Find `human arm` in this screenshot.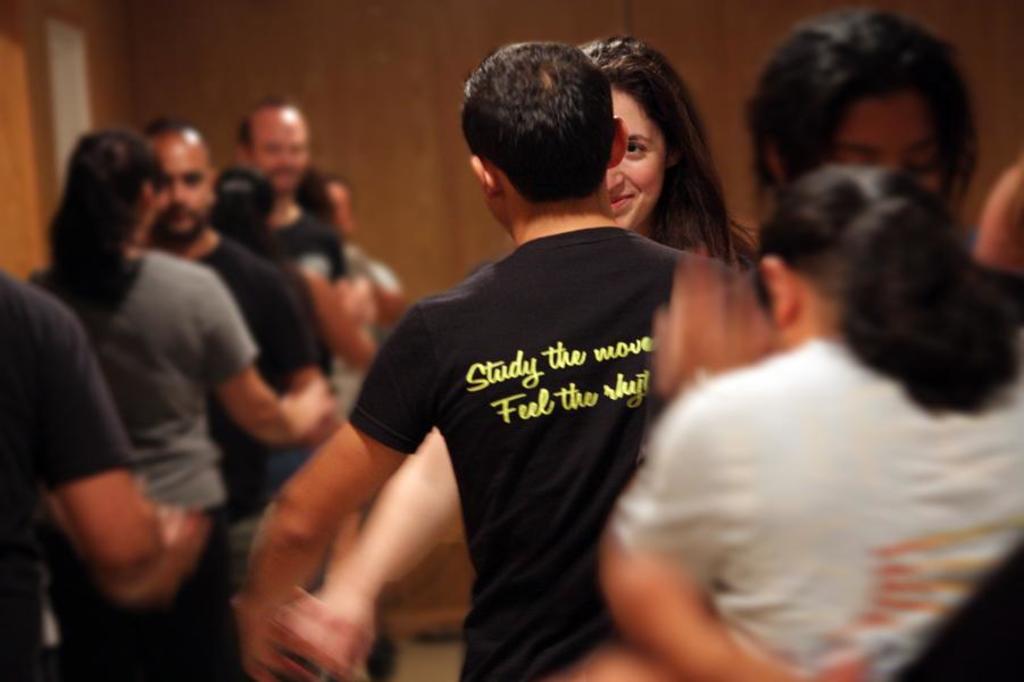
The bounding box for `human arm` is bbox=(240, 303, 446, 681).
